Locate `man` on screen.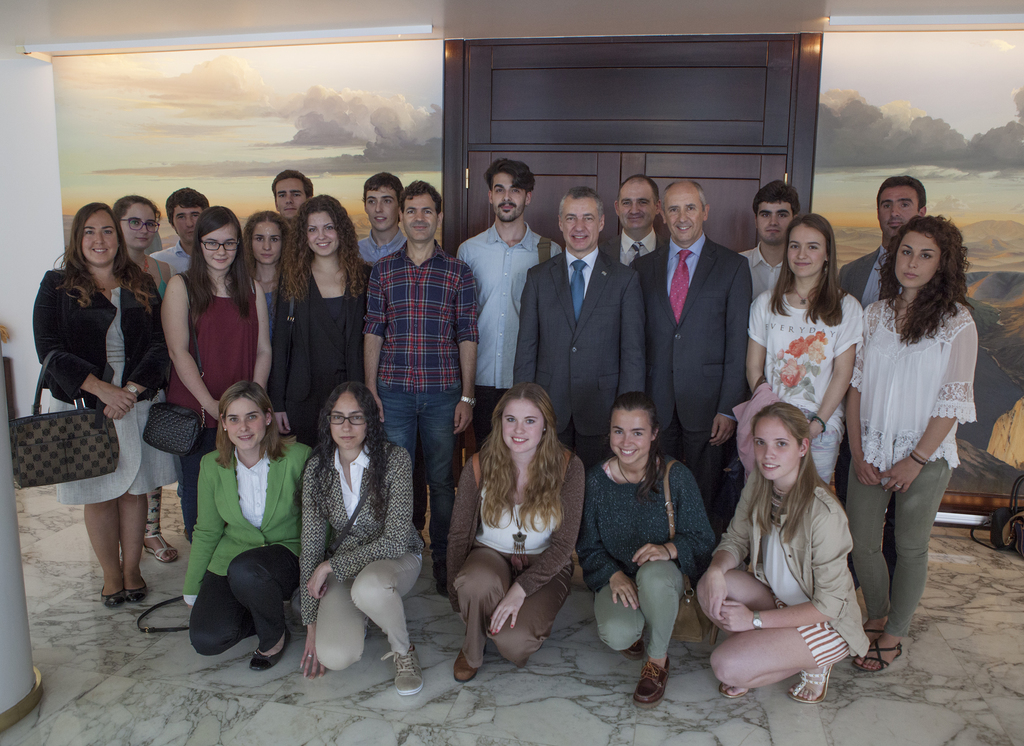
On screen at [left=836, top=170, right=927, bottom=311].
